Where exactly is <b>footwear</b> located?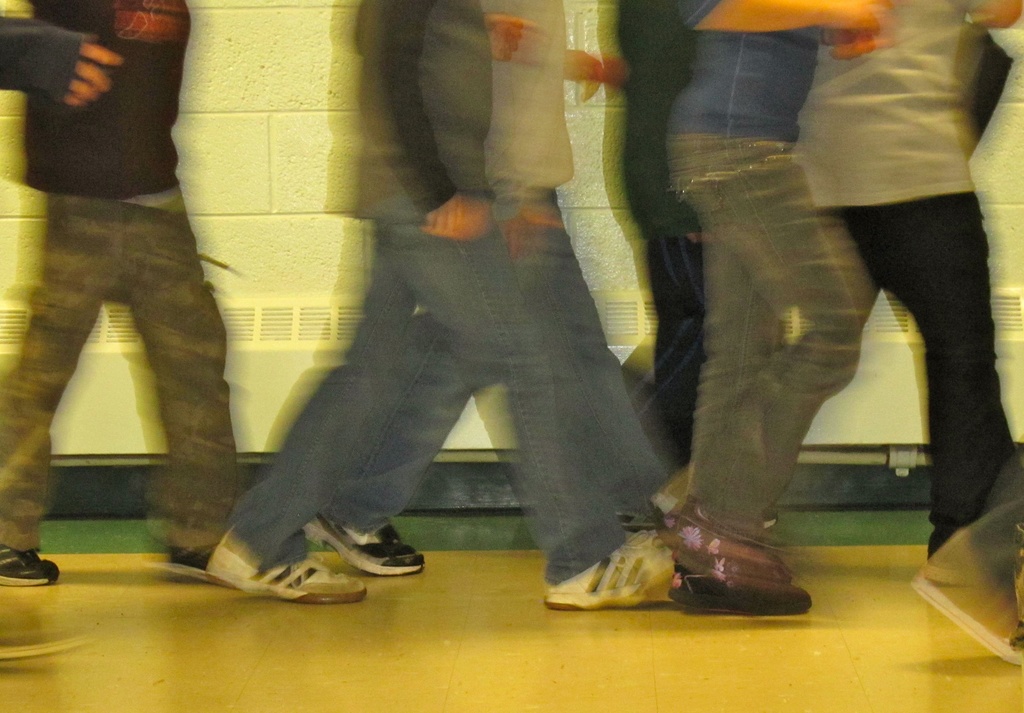
Its bounding box is box=[157, 537, 249, 582].
